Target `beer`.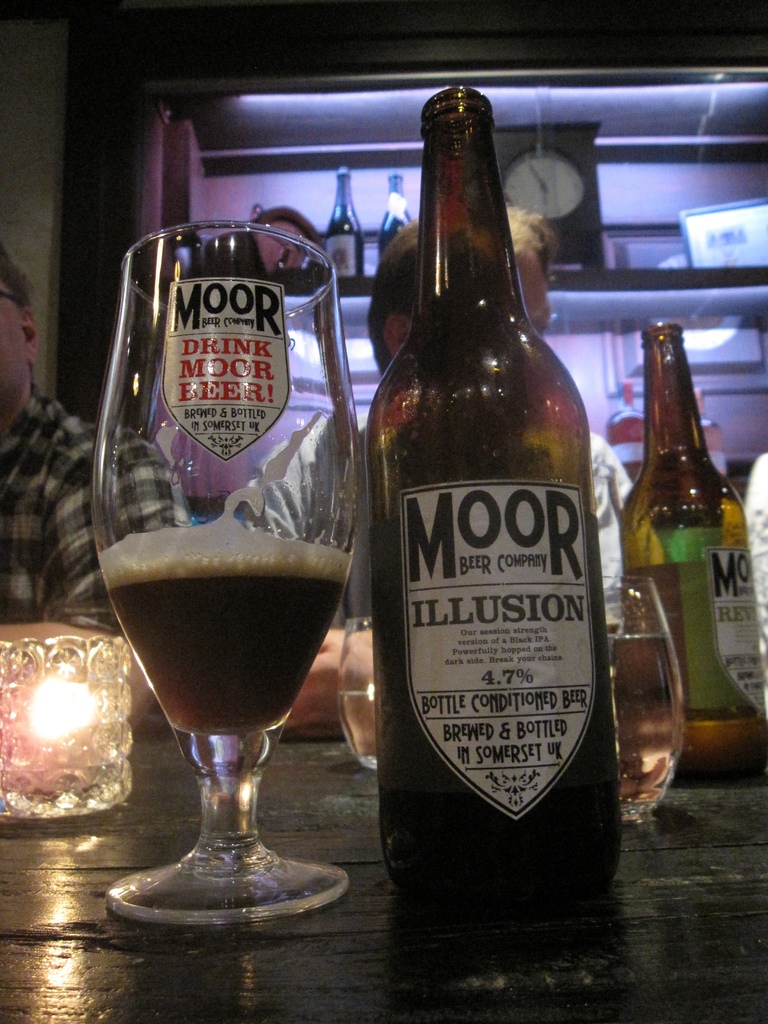
Target region: locate(365, 71, 638, 1004).
